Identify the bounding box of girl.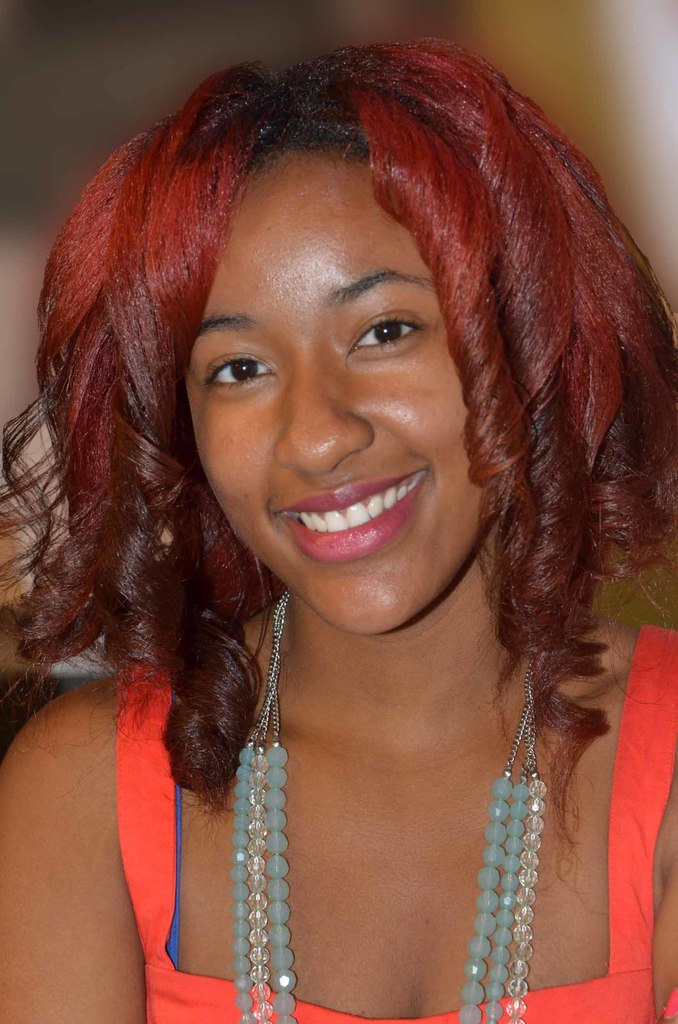
rect(0, 41, 677, 1023).
